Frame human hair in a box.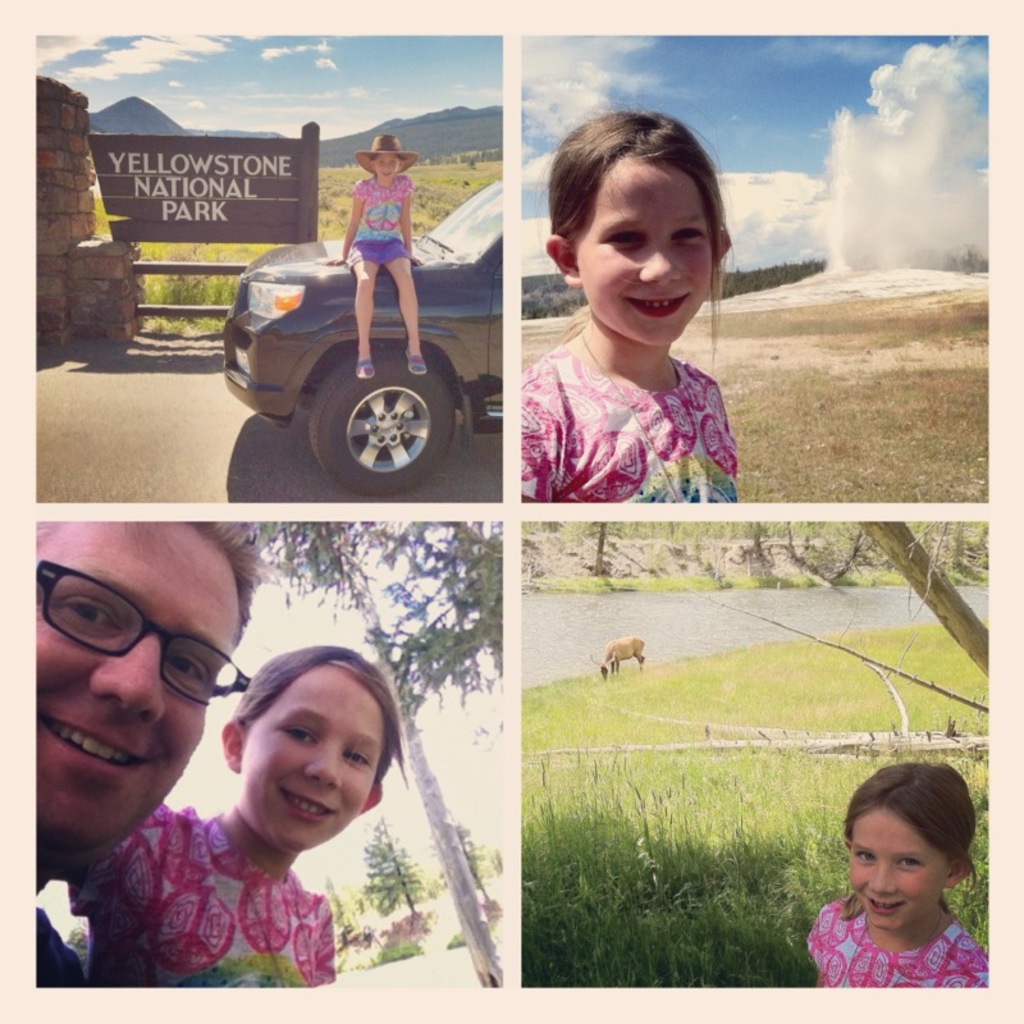
36/520/283/650.
